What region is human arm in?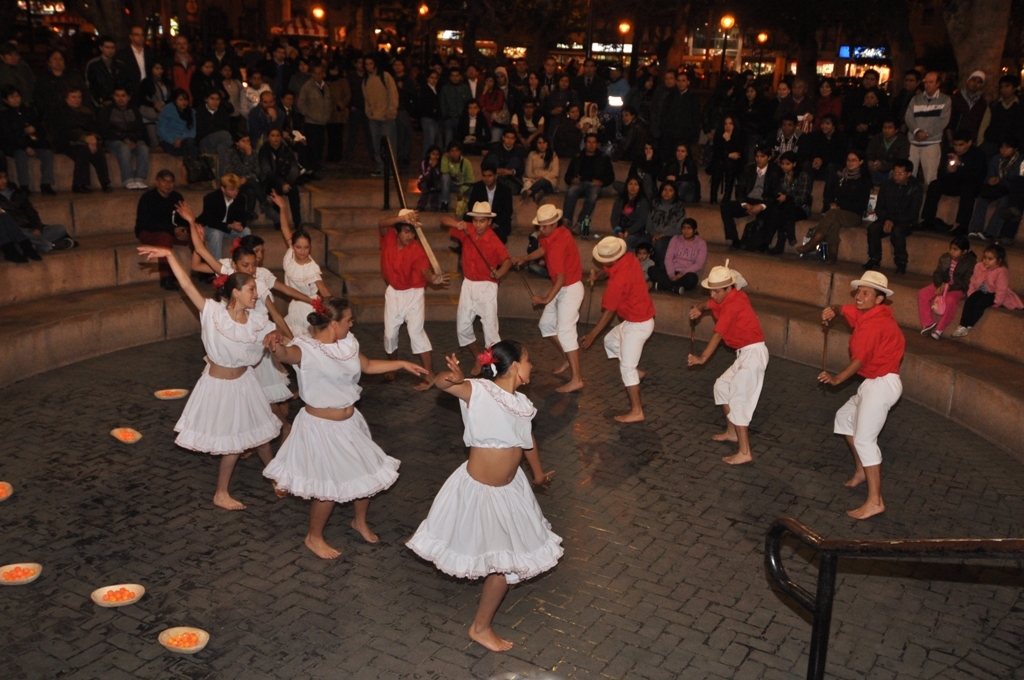
detection(273, 188, 300, 253).
